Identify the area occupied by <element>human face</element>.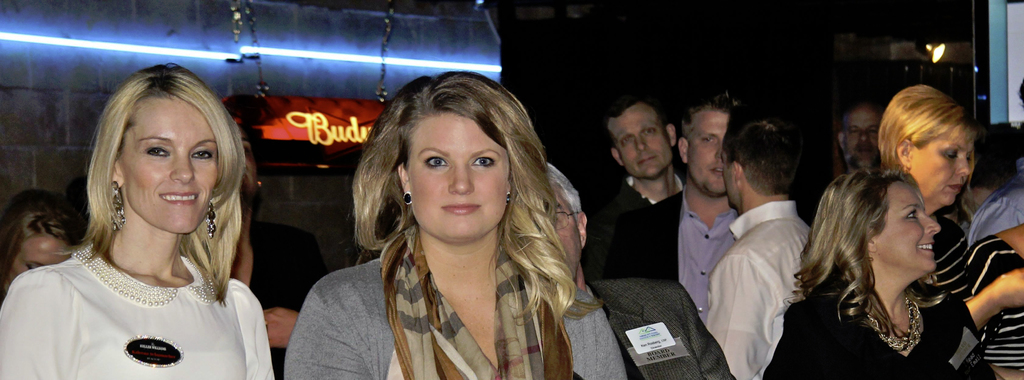
Area: [x1=118, y1=96, x2=217, y2=233].
